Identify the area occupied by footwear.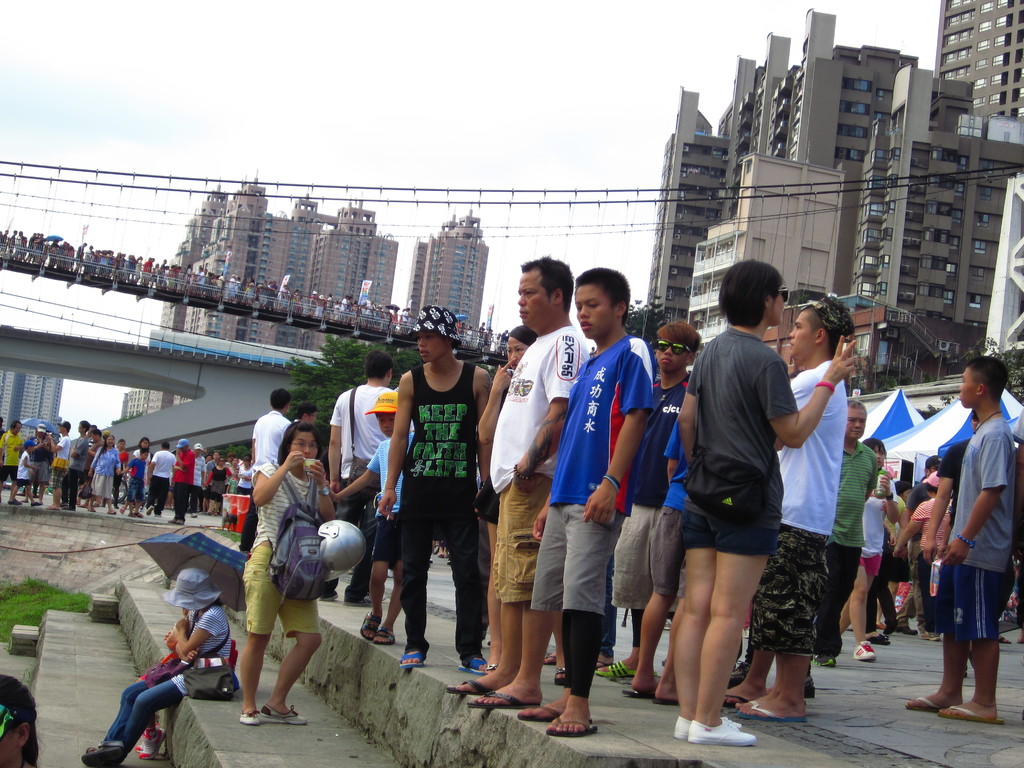
Area: rect(129, 509, 141, 522).
